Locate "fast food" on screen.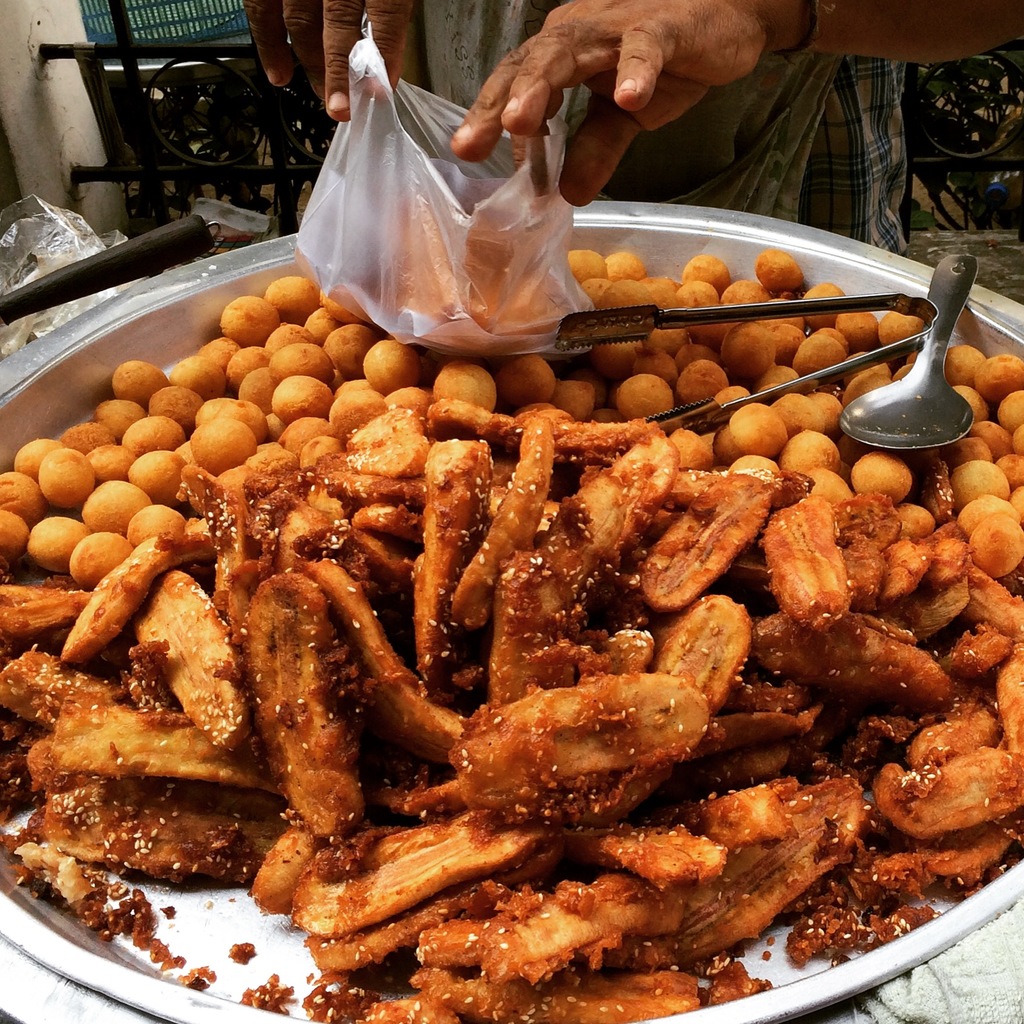
On screen at left=599, top=269, right=646, bottom=309.
